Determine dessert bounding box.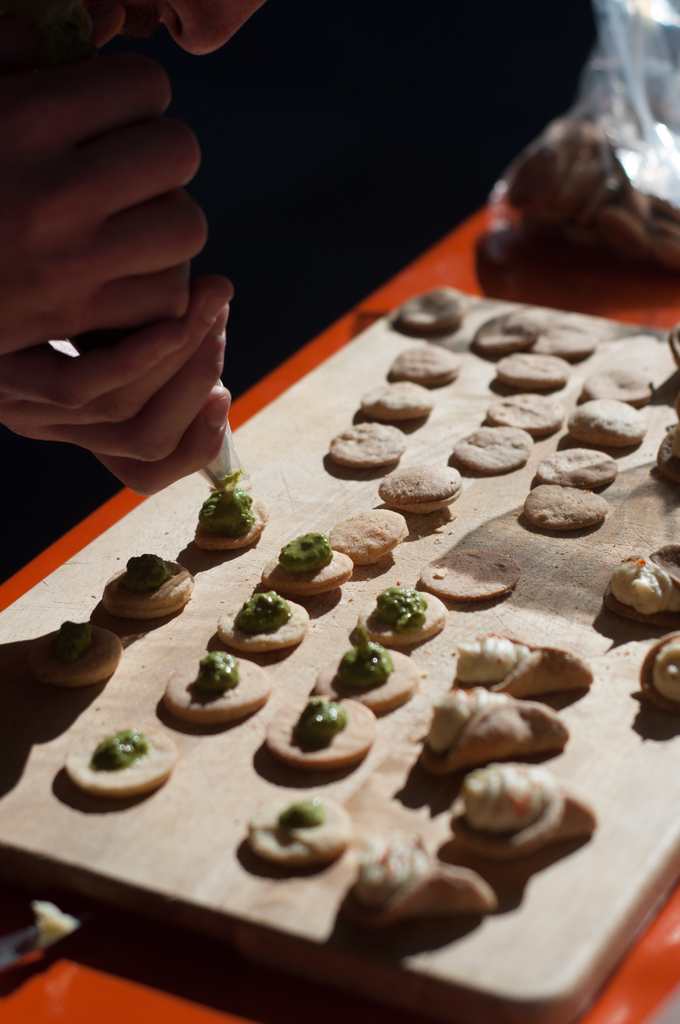
Determined: pyautogui.locateOnScreen(590, 342, 656, 398).
